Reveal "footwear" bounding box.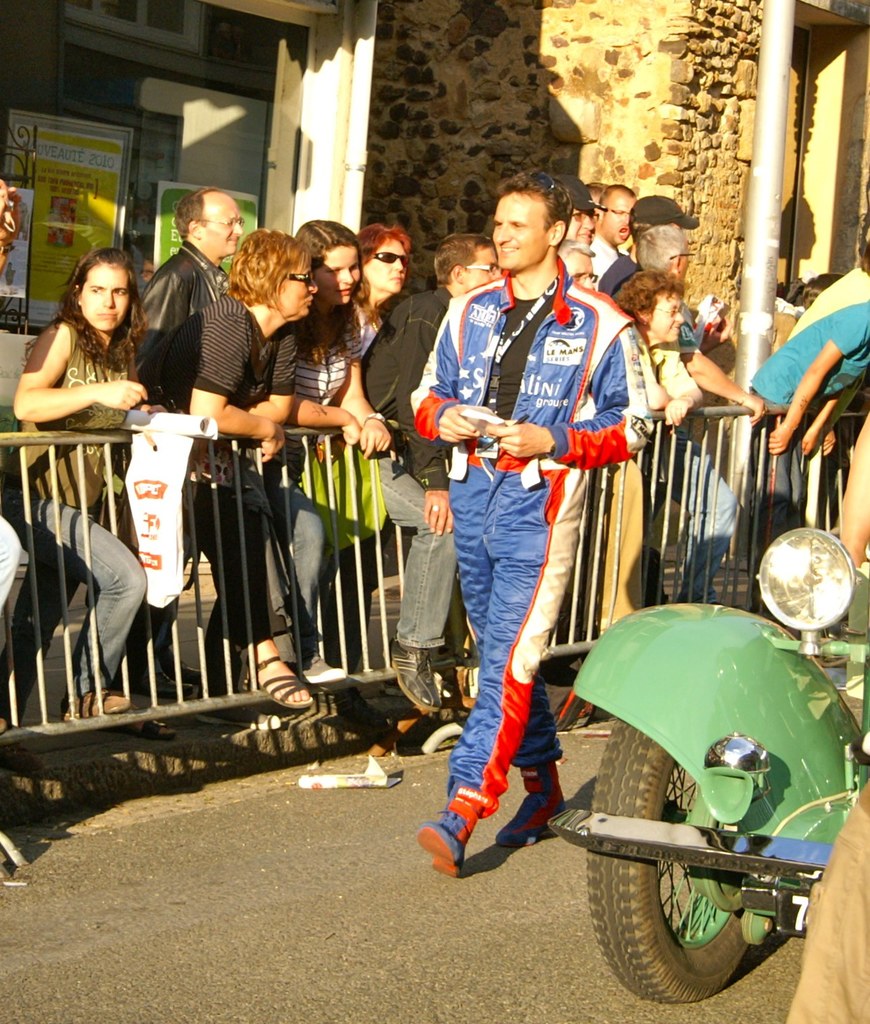
Revealed: bbox=(48, 673, 157, 736).
